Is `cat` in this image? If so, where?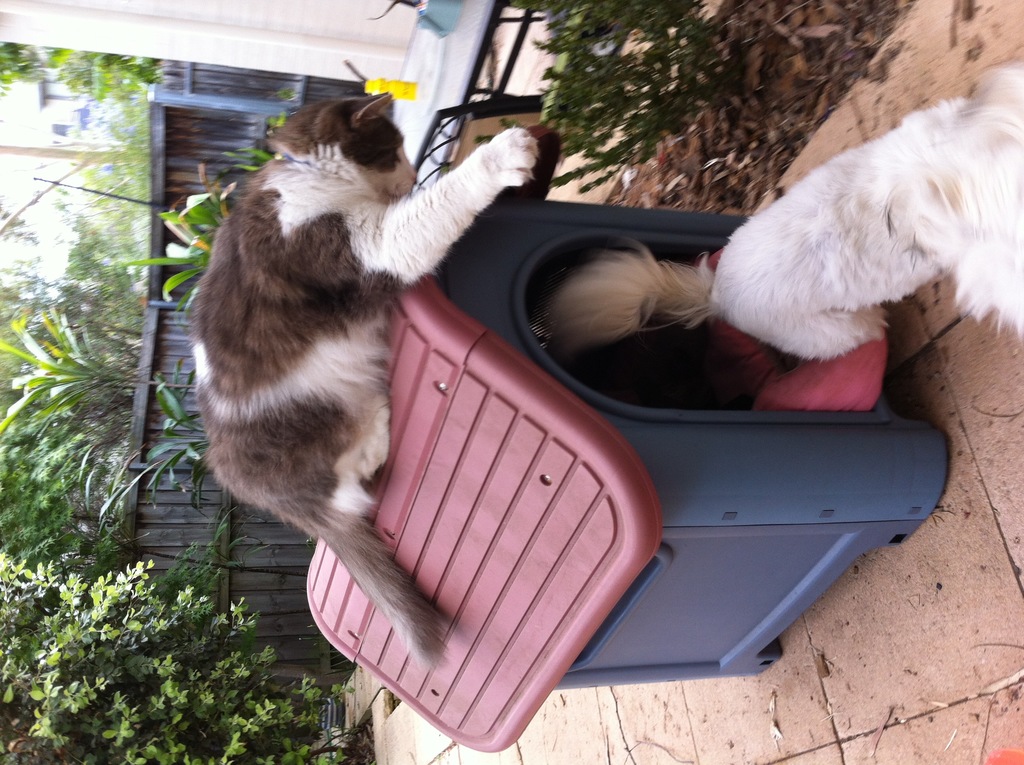
Yes, at Rect(175, 86, 545, 678).
